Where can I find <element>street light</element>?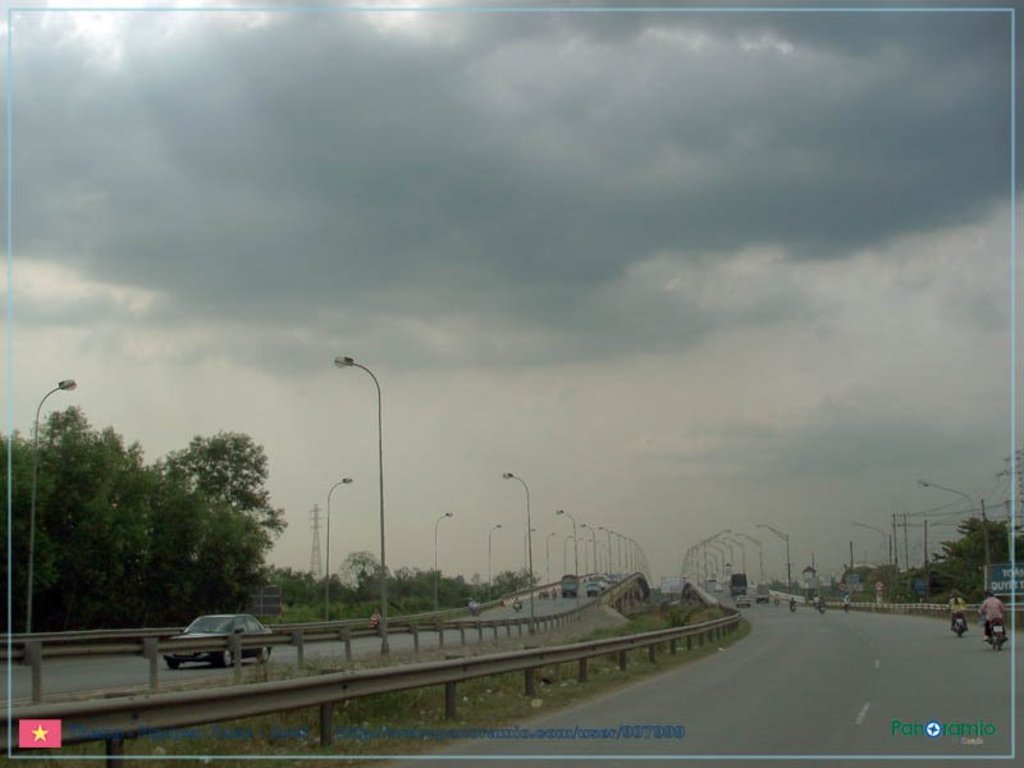
You can find it at [x1=326, y1=474, x2=353, y2=623].
